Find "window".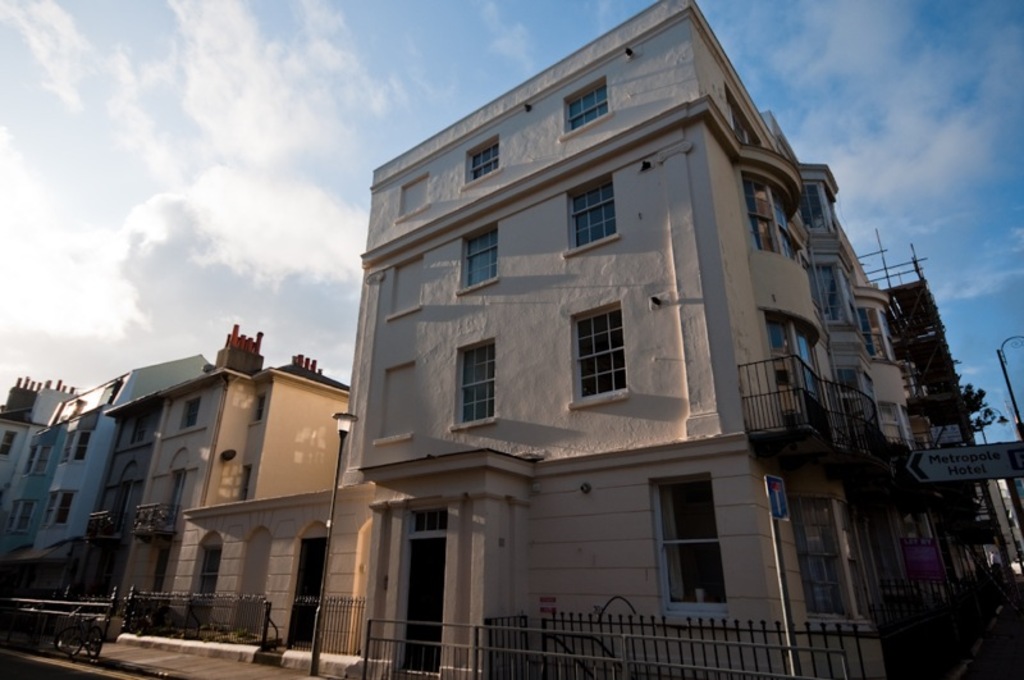
[740,177,810,260].
